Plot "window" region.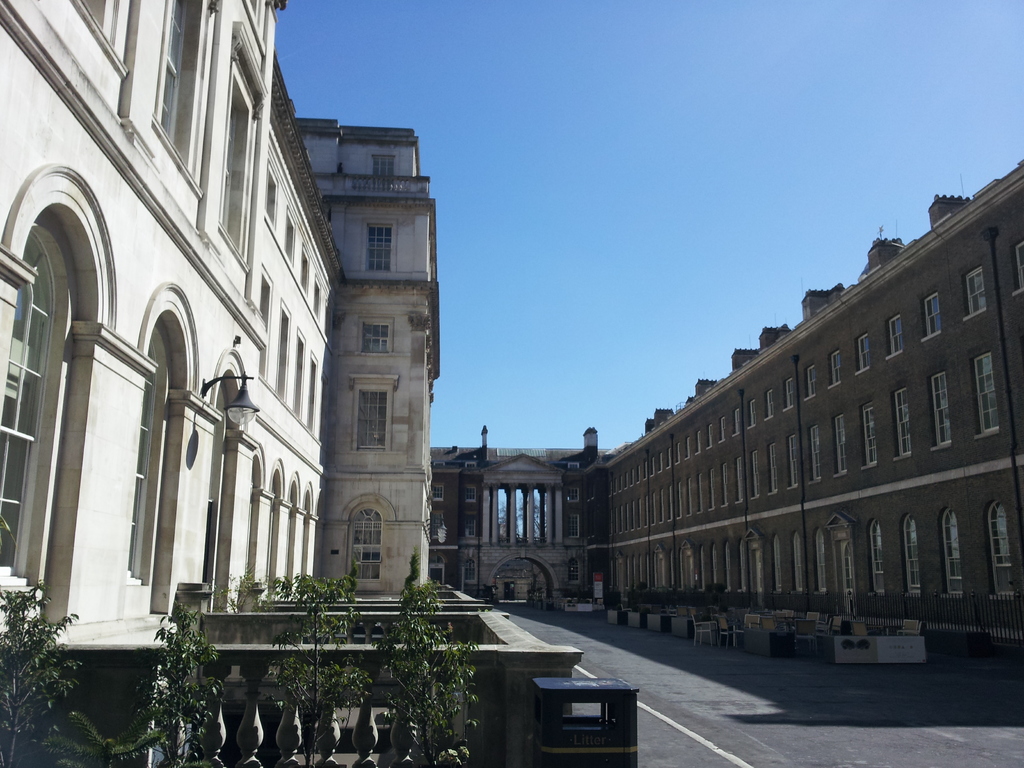
Plotted at 142 1 228 196.
